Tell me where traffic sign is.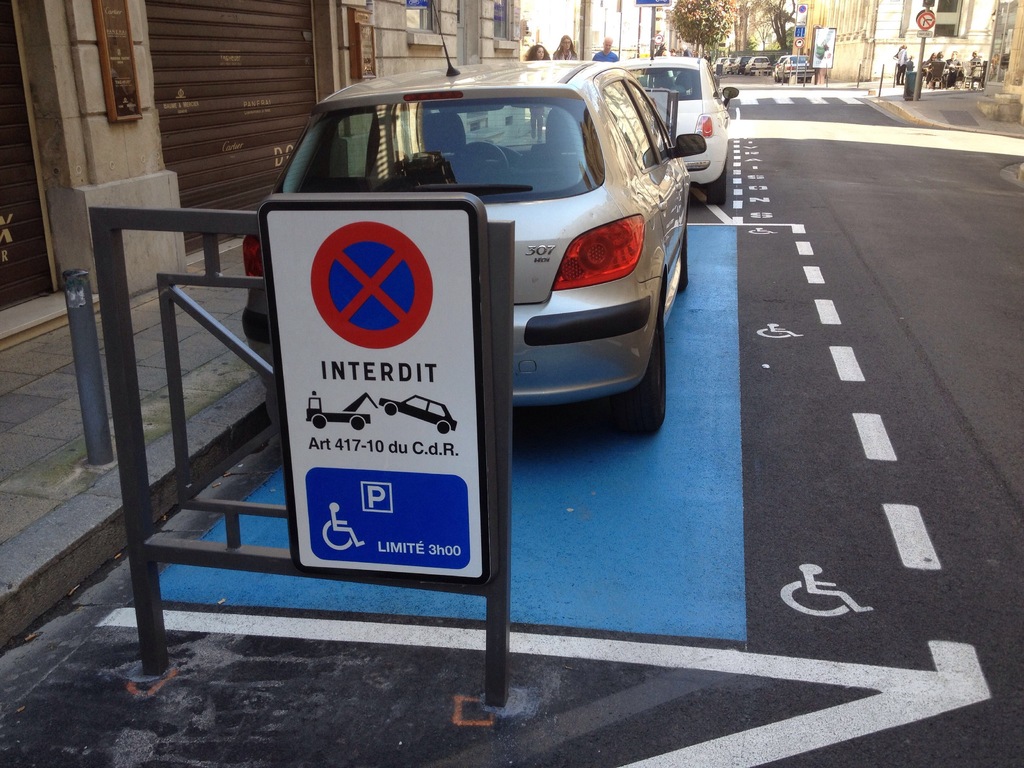
traffic sign is at [left=259, top=203, right=487, bottom=579].
